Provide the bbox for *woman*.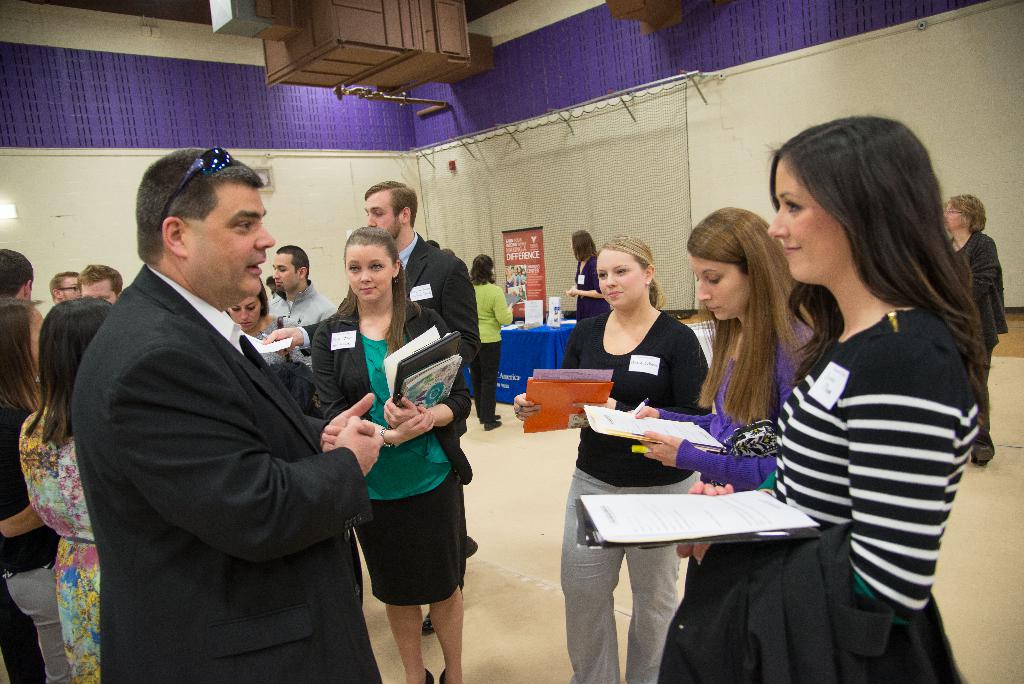
bbox=[466, 251, 512, 425].
